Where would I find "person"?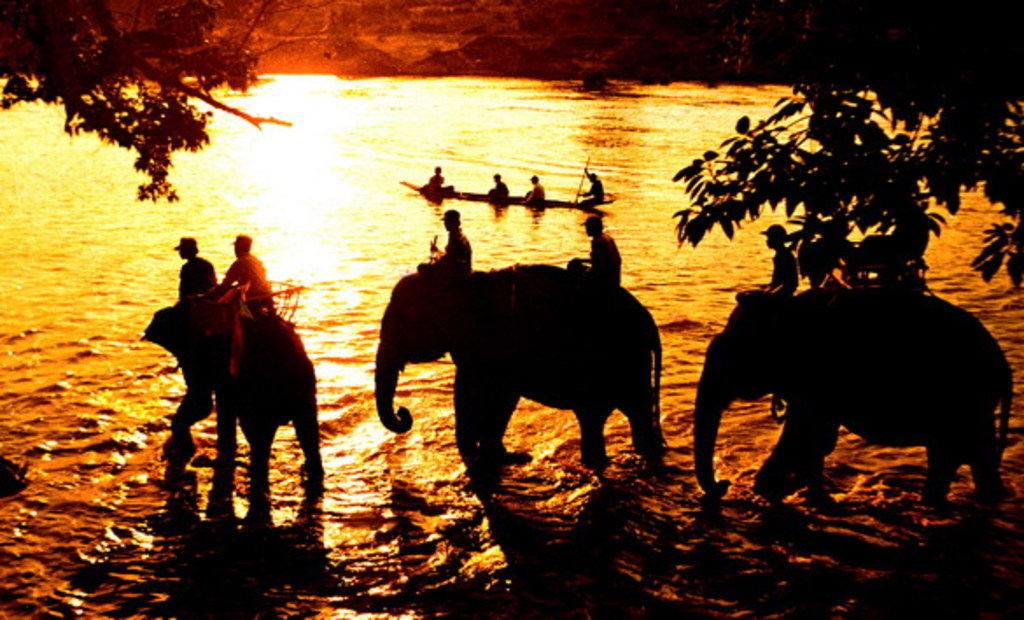
At rect(194, 233, 278, 377).
